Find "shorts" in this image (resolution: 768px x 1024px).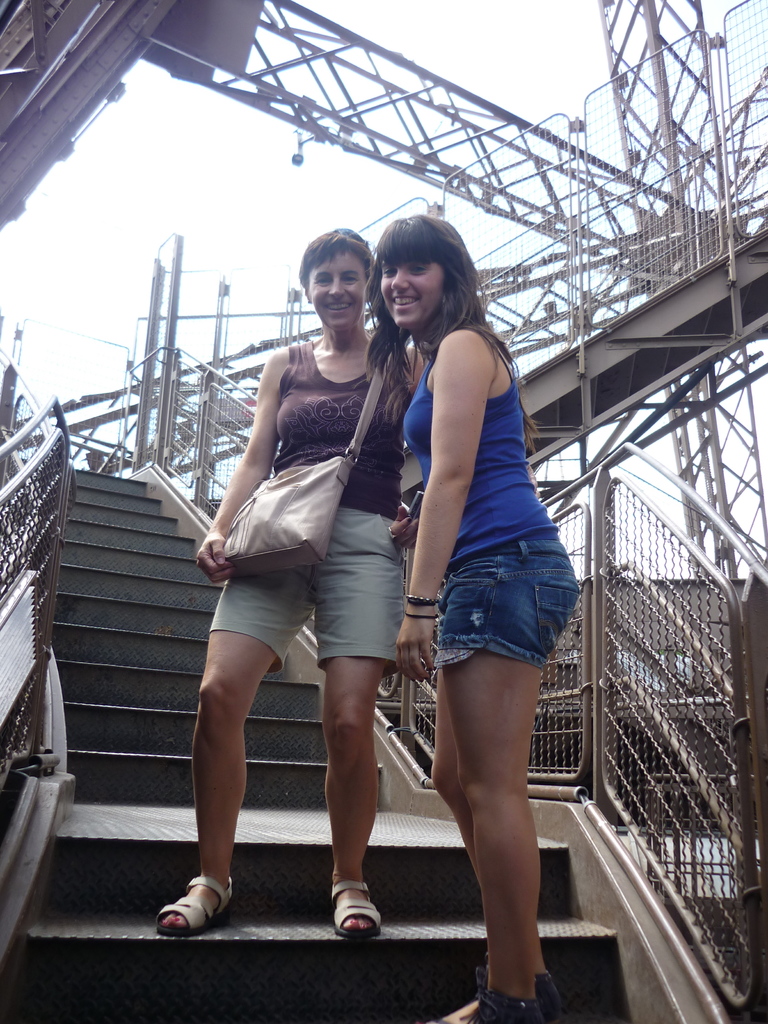
439 533 580 671.
